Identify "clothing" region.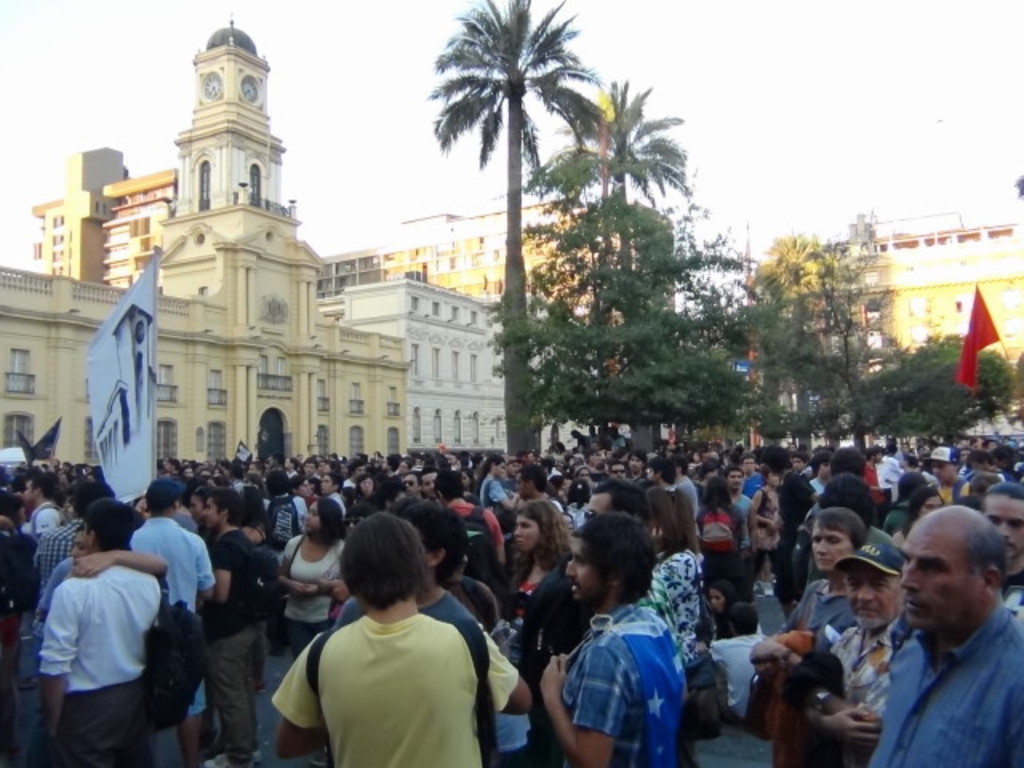
Region: 478, 472, 510, 512.
